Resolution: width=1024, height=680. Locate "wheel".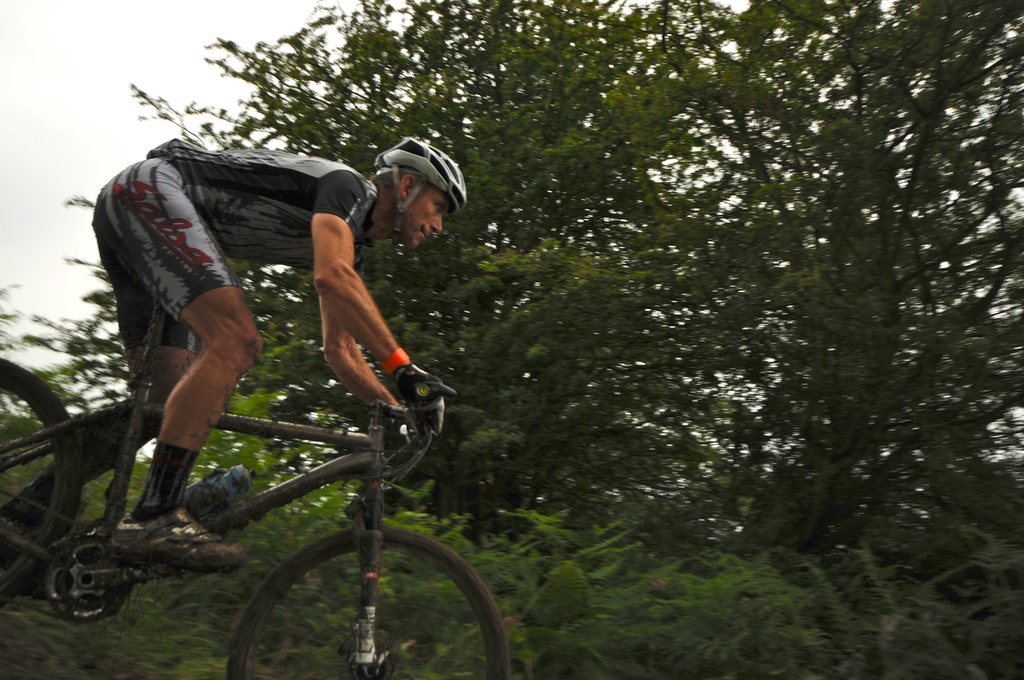
(0,355,81,609).
